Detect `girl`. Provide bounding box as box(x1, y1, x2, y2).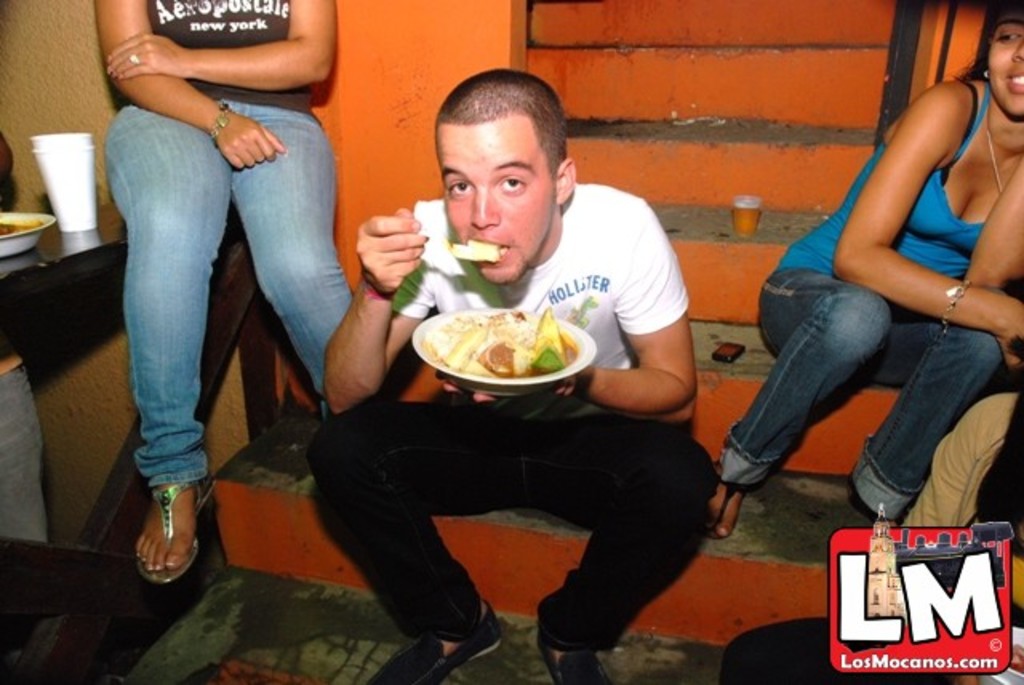
box(710, 0, 1022, 535).
